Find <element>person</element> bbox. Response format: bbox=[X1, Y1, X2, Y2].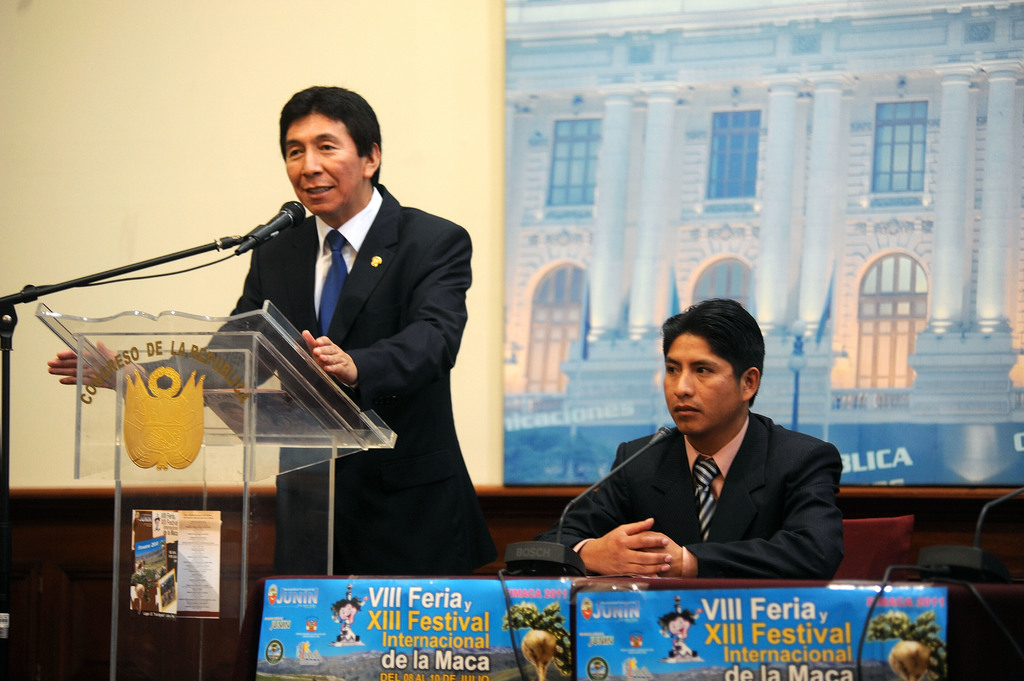
bbox=[330, 598, 362, 646].
